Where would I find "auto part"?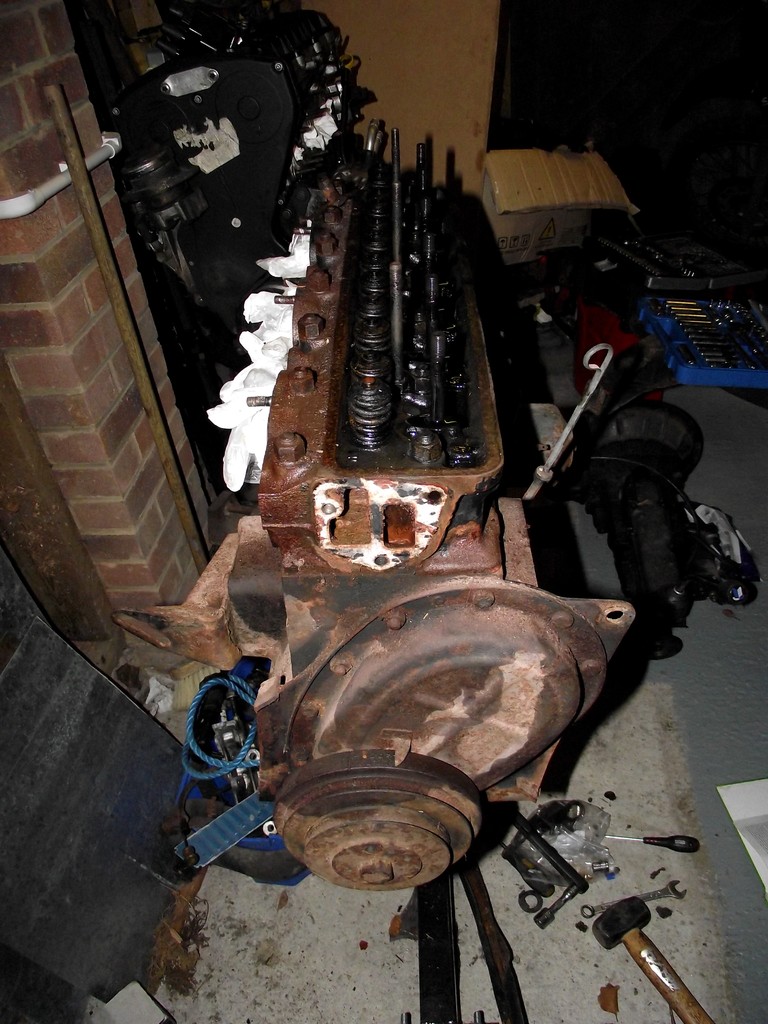
At rect(591, 228, 758, 286).
